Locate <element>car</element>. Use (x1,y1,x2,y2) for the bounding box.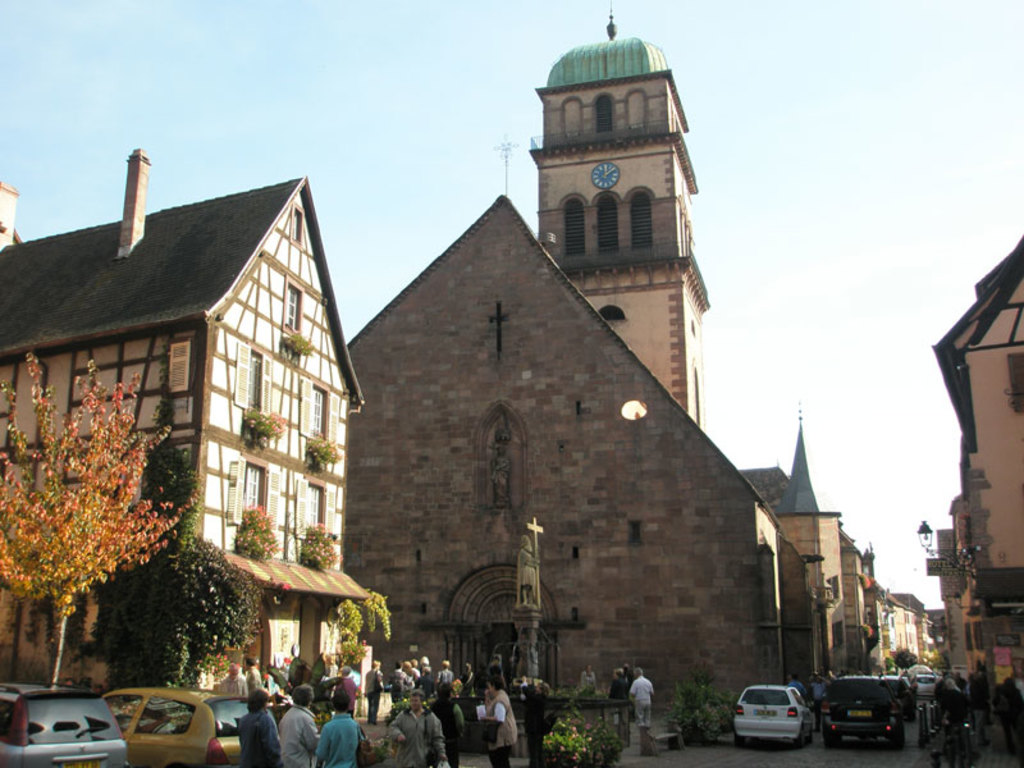
(0,678,131,767).
